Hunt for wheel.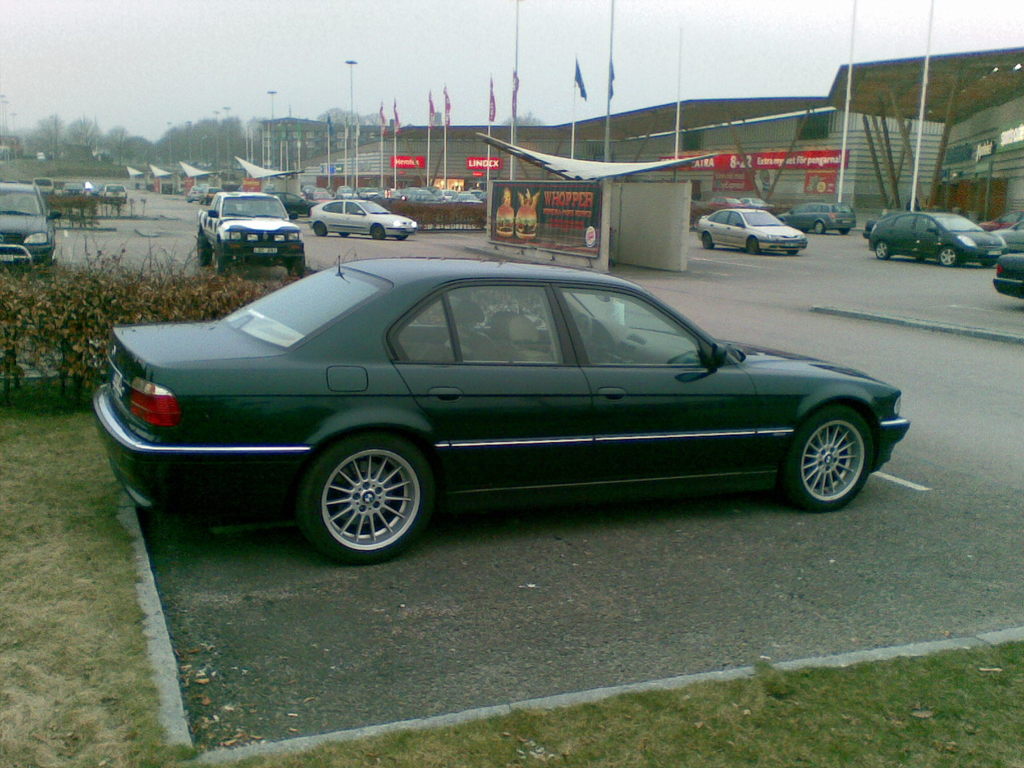
Hunted down at {"left": 787, "top": 407, "right": 878, "bottom": 516}.
